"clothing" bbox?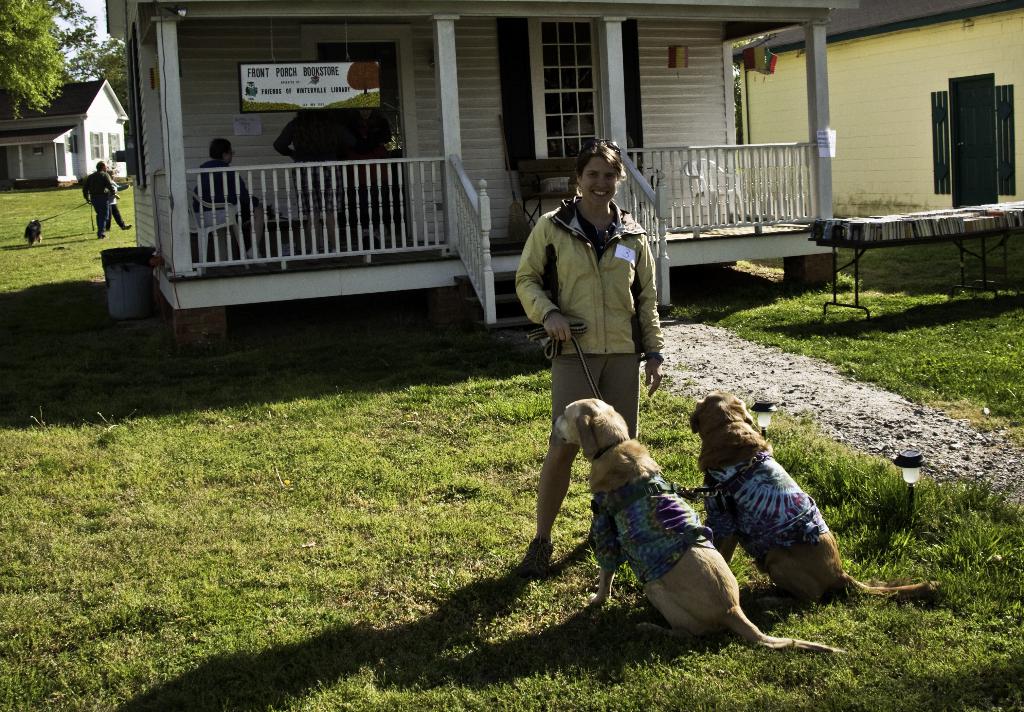
box(521, 159, 671, 425)
